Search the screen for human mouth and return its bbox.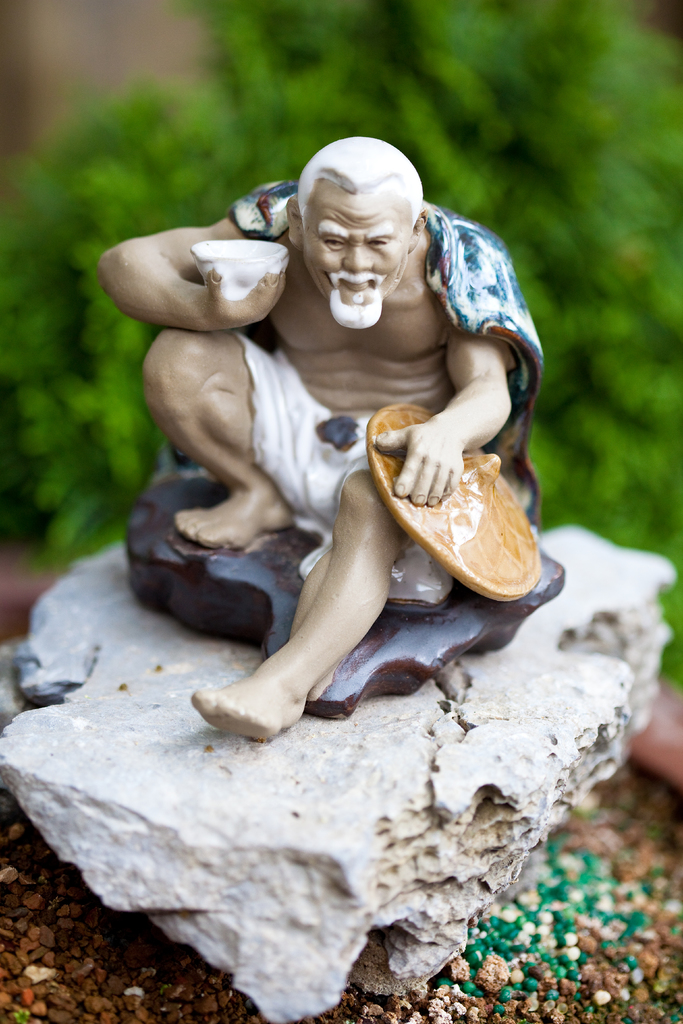
Found: <bbox>339, 278, 372, 290</bbox>.
